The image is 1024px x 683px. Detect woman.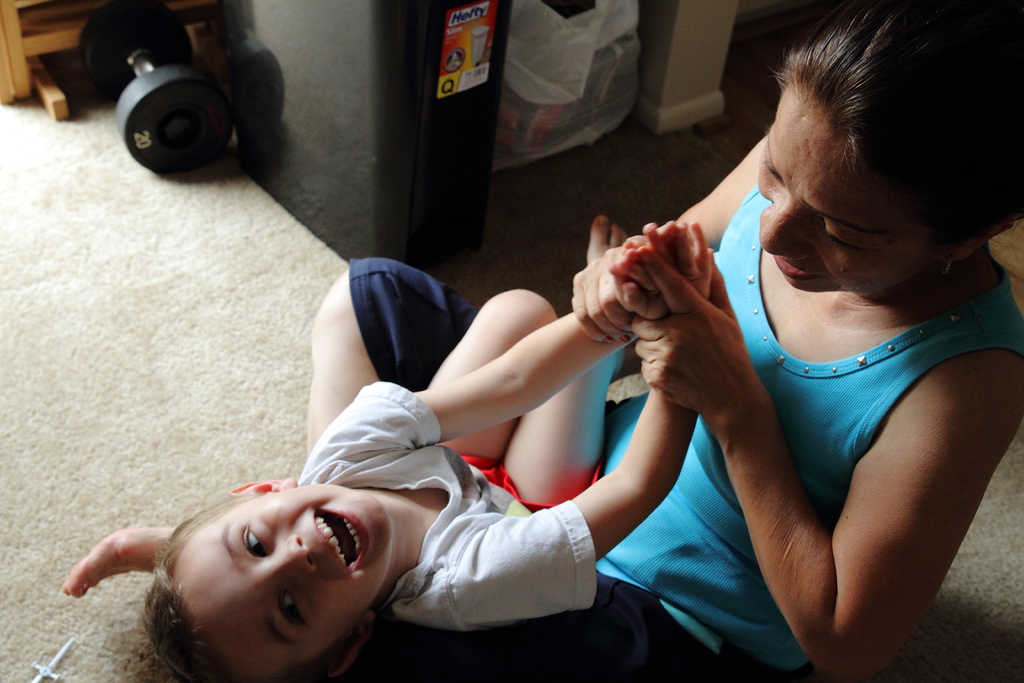
Detection: bbox=(303, 0, 1023, 682).
